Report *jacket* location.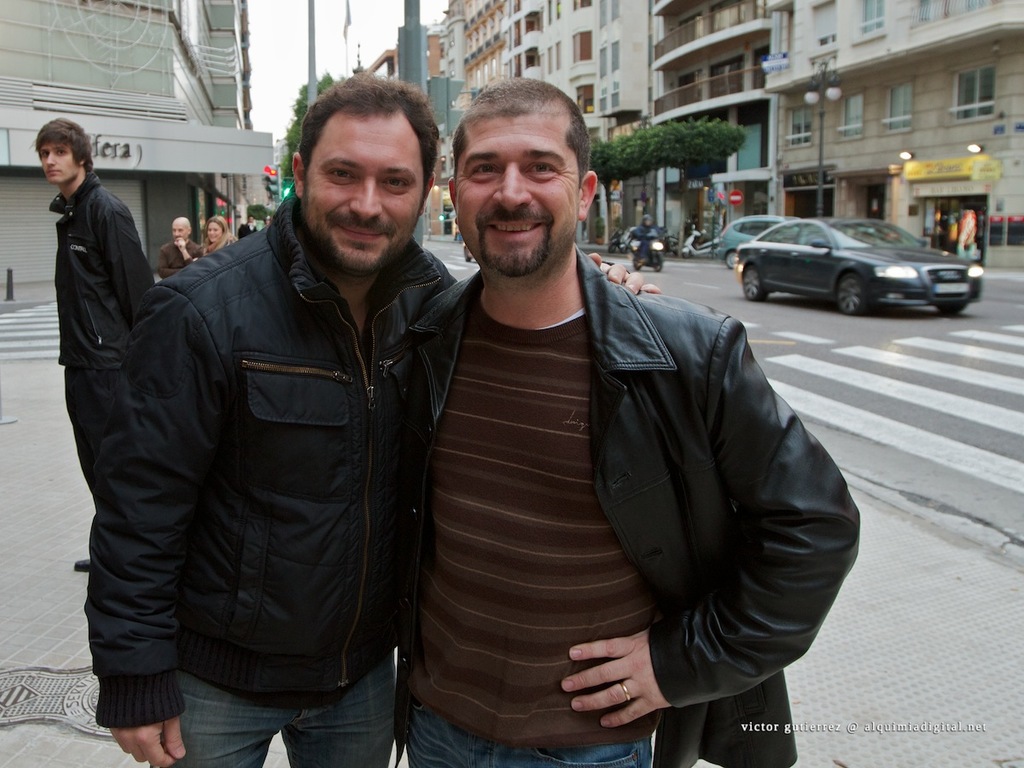
Report: (409,246,861,765).
